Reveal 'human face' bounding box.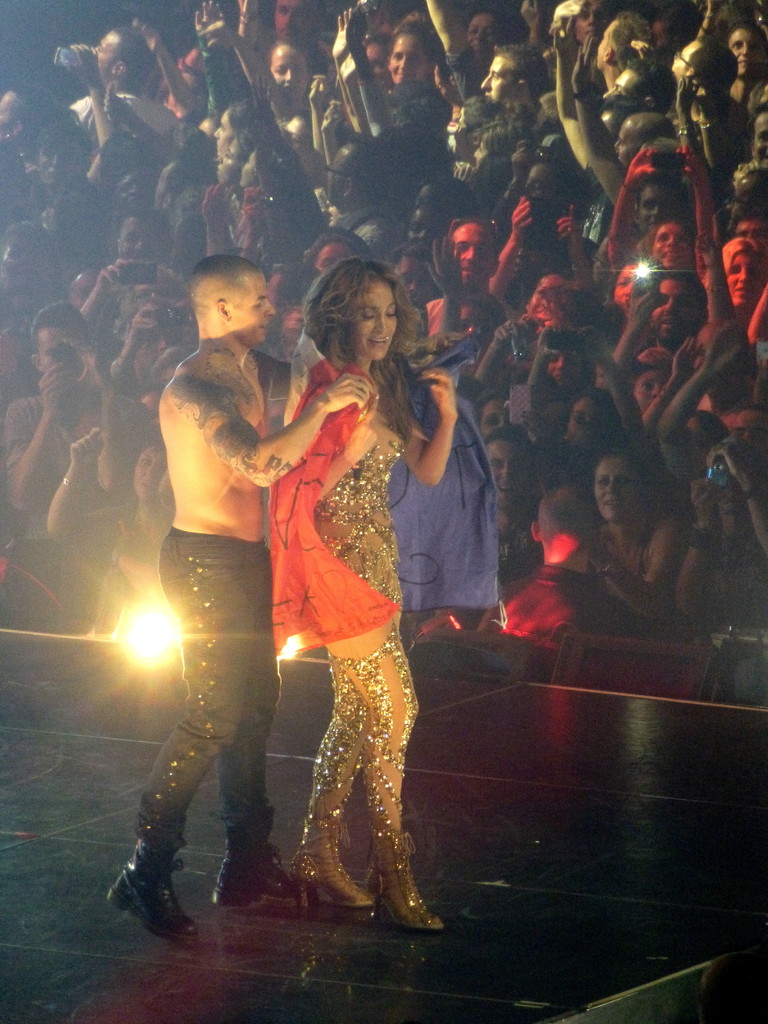
Revealed: box(594, 452, 641, 526).
